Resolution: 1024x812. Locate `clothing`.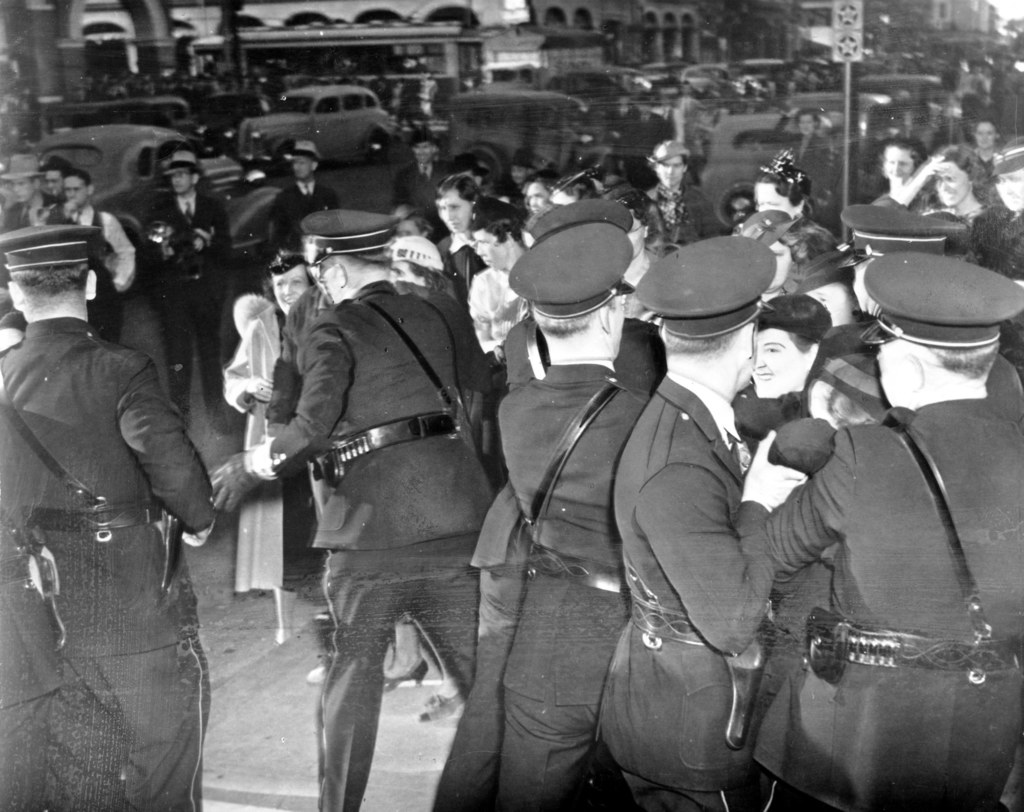
detection(7, 194, 81, 238).
